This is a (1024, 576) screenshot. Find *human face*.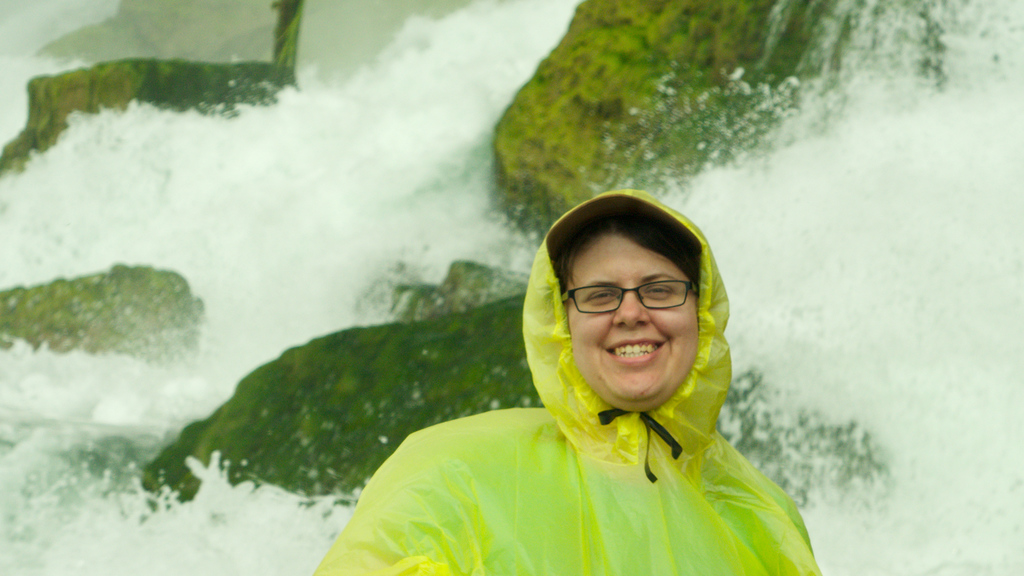
Bounding box: <box>566,228,701,399</box>.
